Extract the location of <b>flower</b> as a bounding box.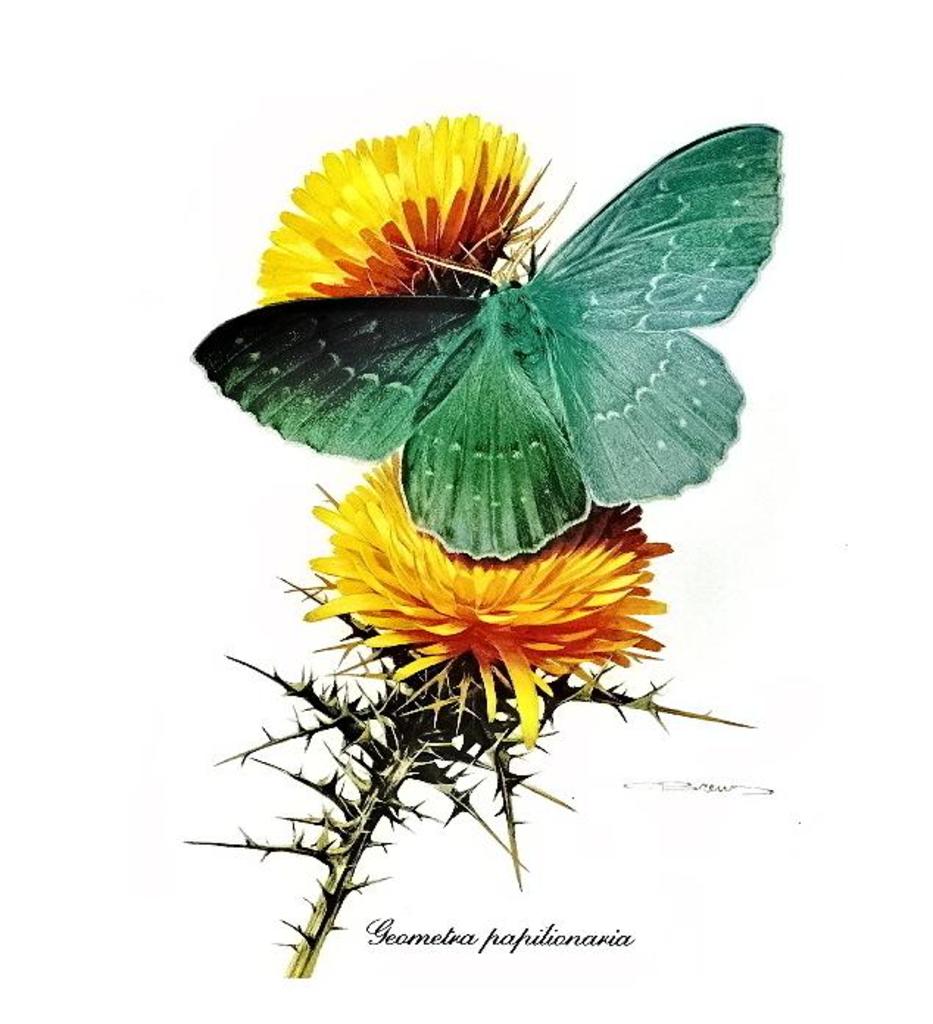
l=249, t=112, r=574, b=303.
